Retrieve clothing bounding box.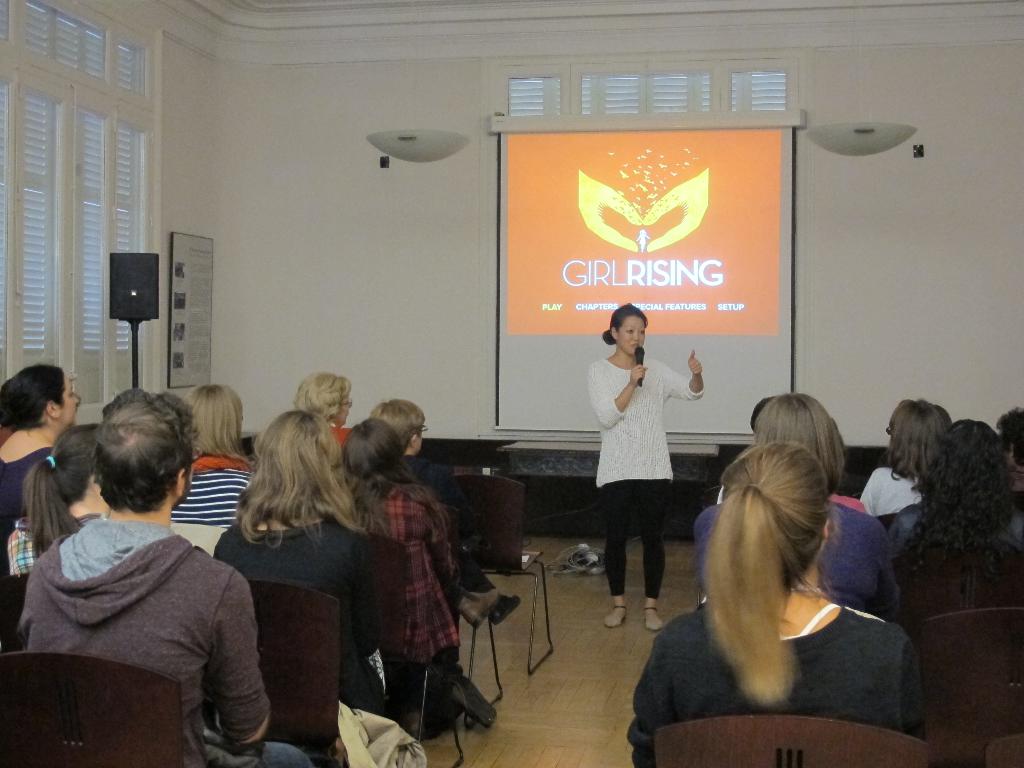
Bounding box: BBox(890, 509, 1023, 637).
